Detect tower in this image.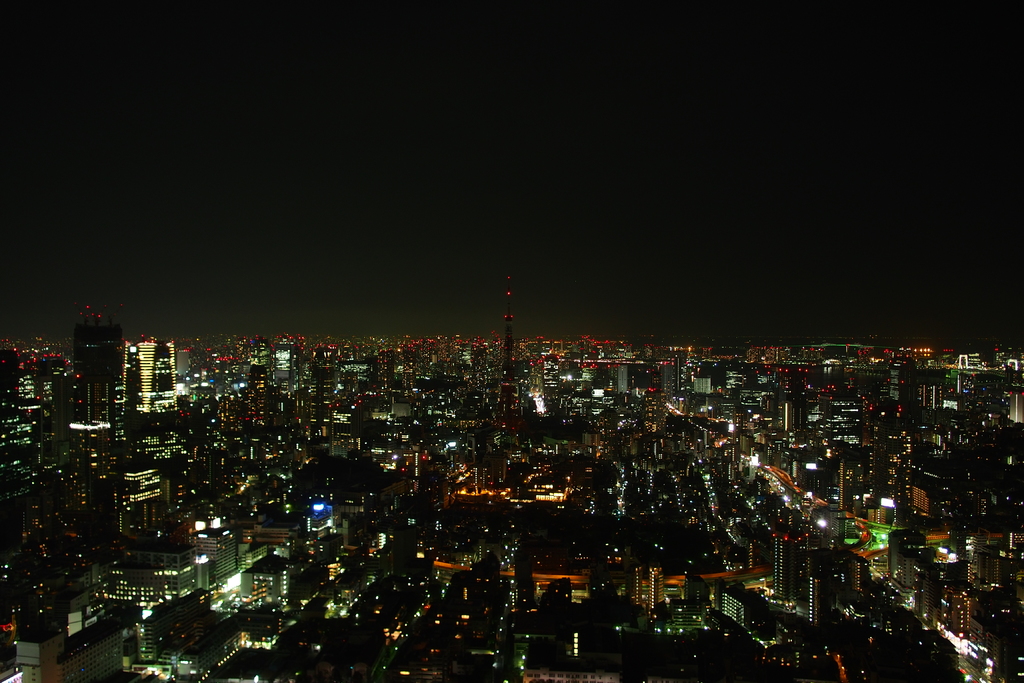
Detection: [236,547,309,621].
